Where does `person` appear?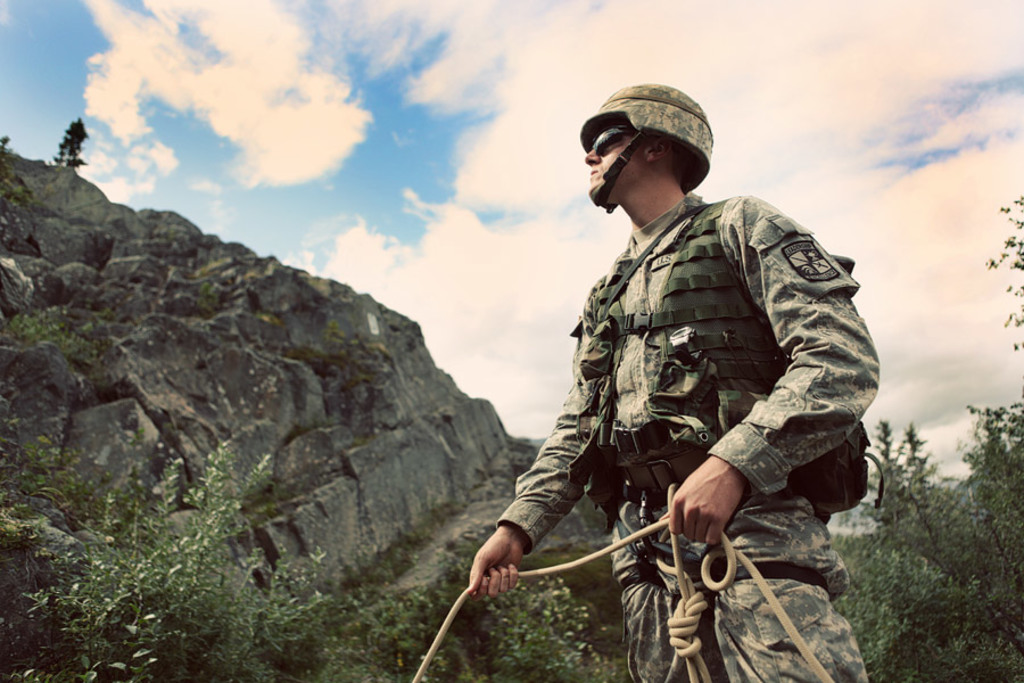
Appears at x1=545 y1=122 x2=880 y2=676.
